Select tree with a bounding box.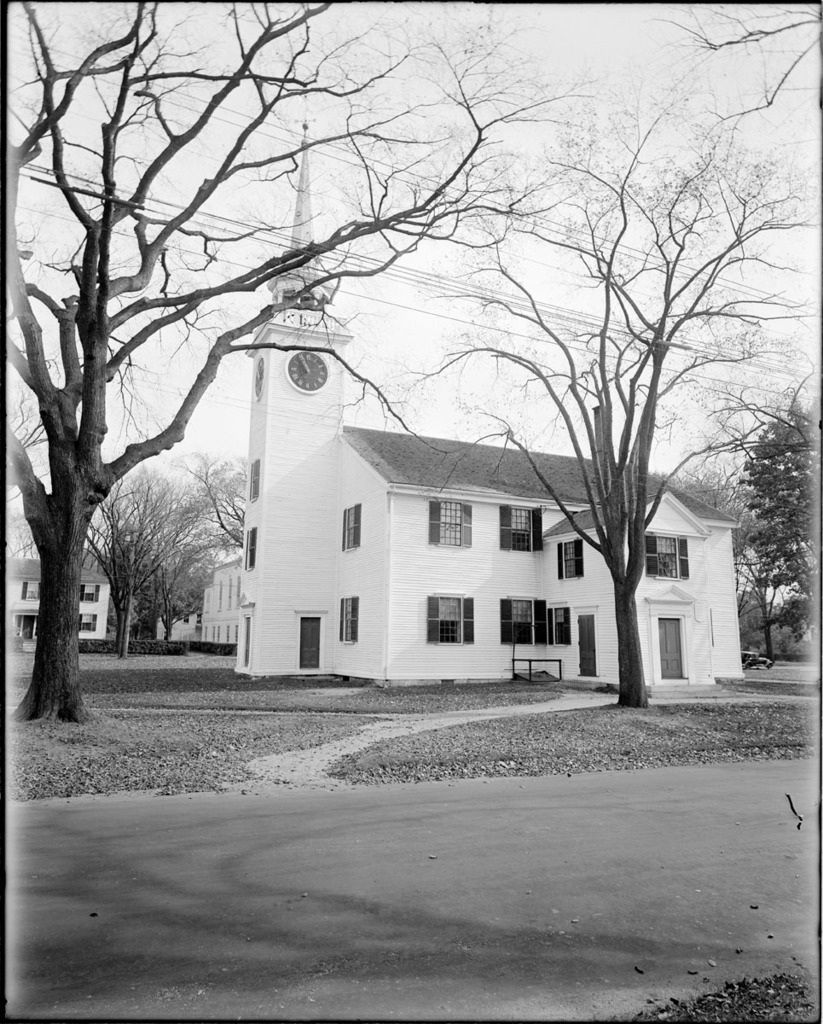
locate(402, 46, 822, 734).
